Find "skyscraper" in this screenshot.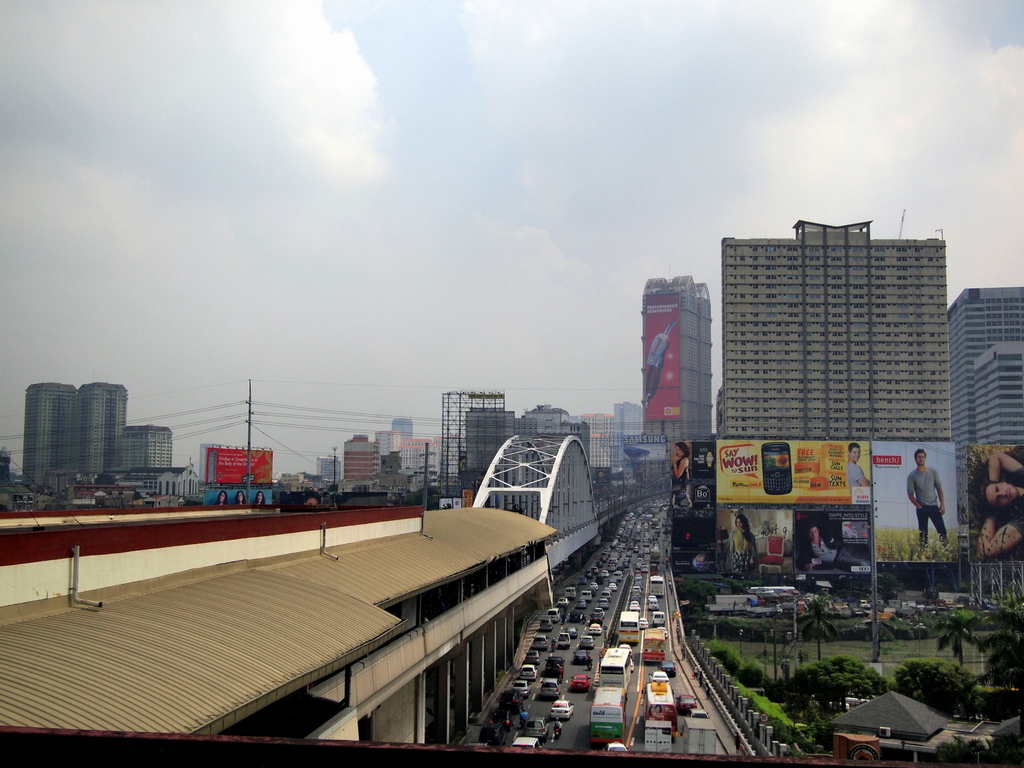
The bounding box for "skyscraper" is [x1=80, y1=376, x2=135, y2=478].
